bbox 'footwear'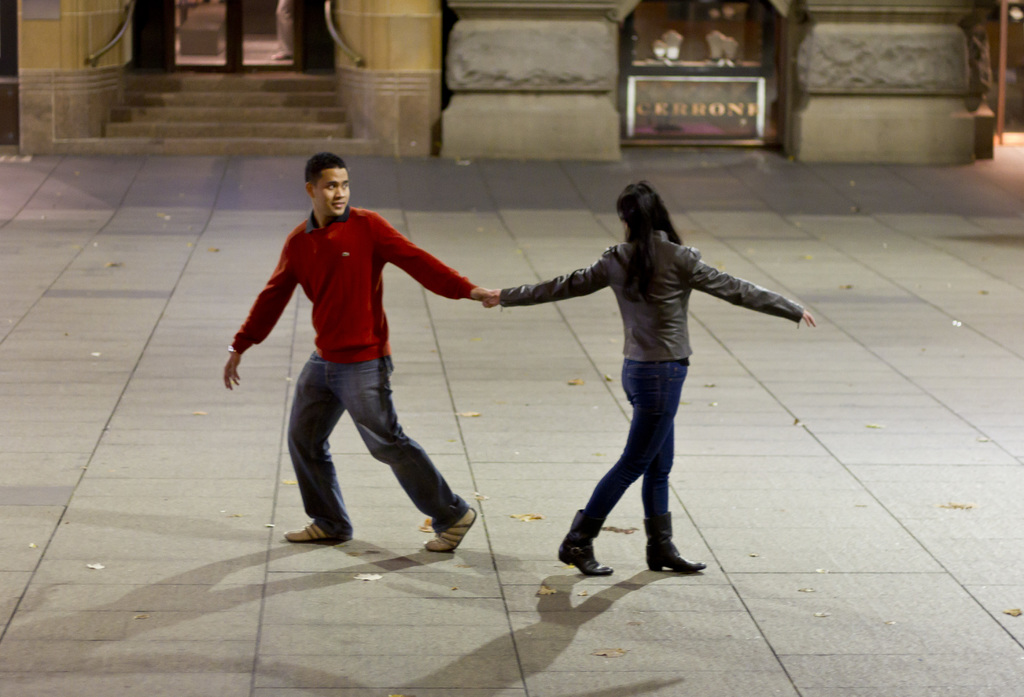
pyautogui.locateOnScreen(645, 509, 706, 571)
